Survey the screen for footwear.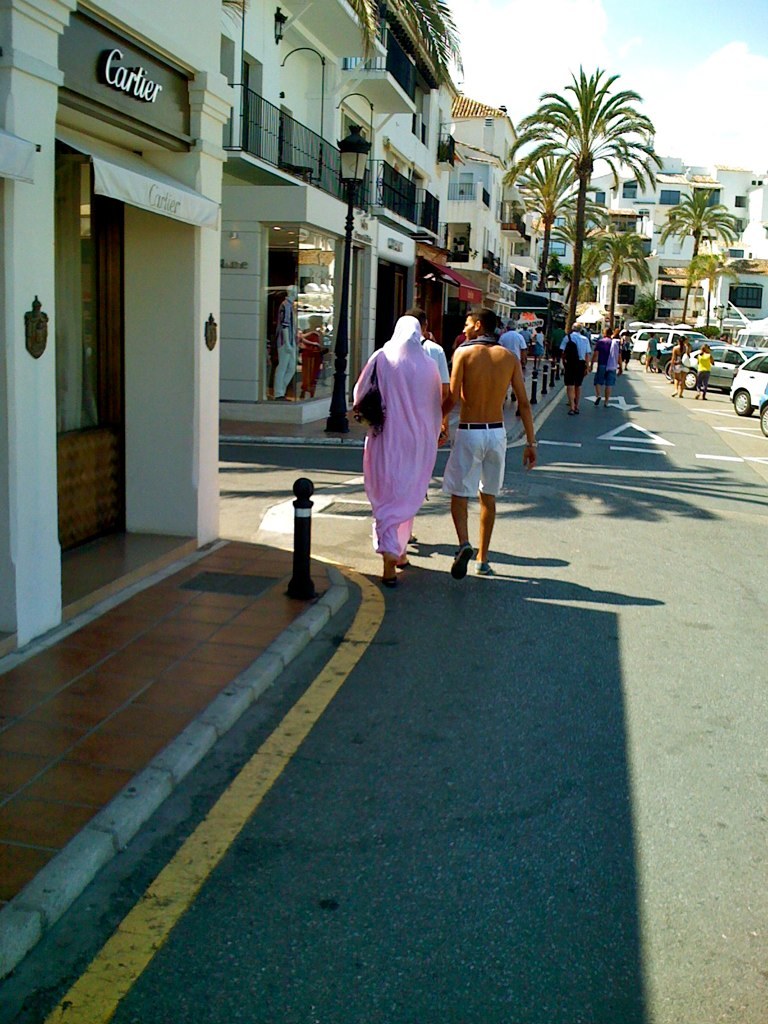
Survey found: [x1=596, y1=399, x2=600, y2=402].
